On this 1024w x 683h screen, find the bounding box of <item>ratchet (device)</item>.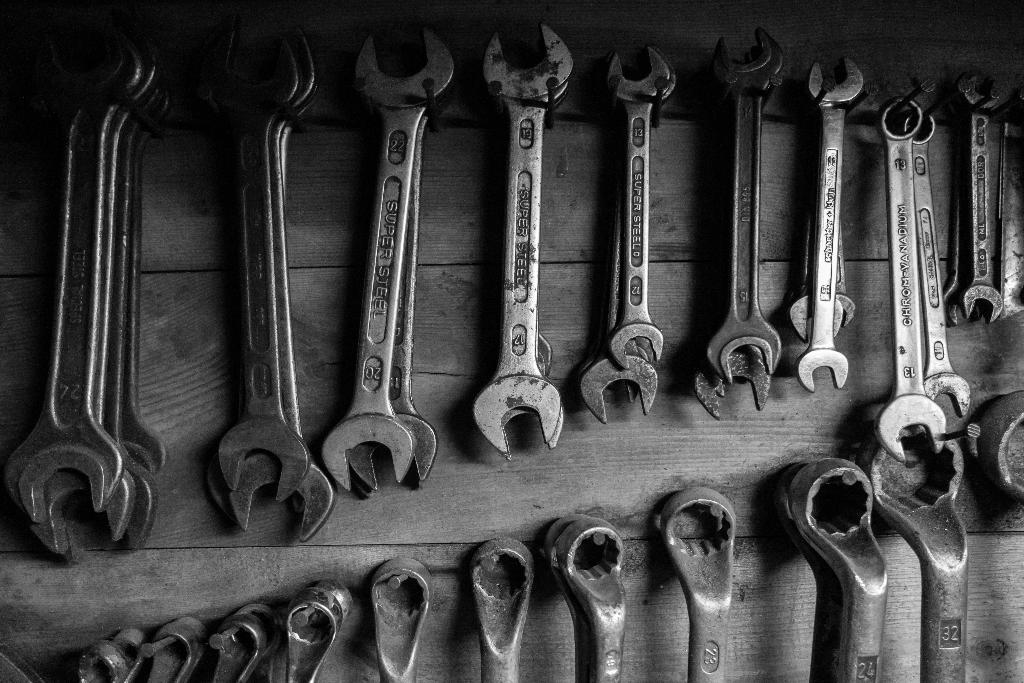
Bounding box: left=543, top=509, right=592, bottom=682.
